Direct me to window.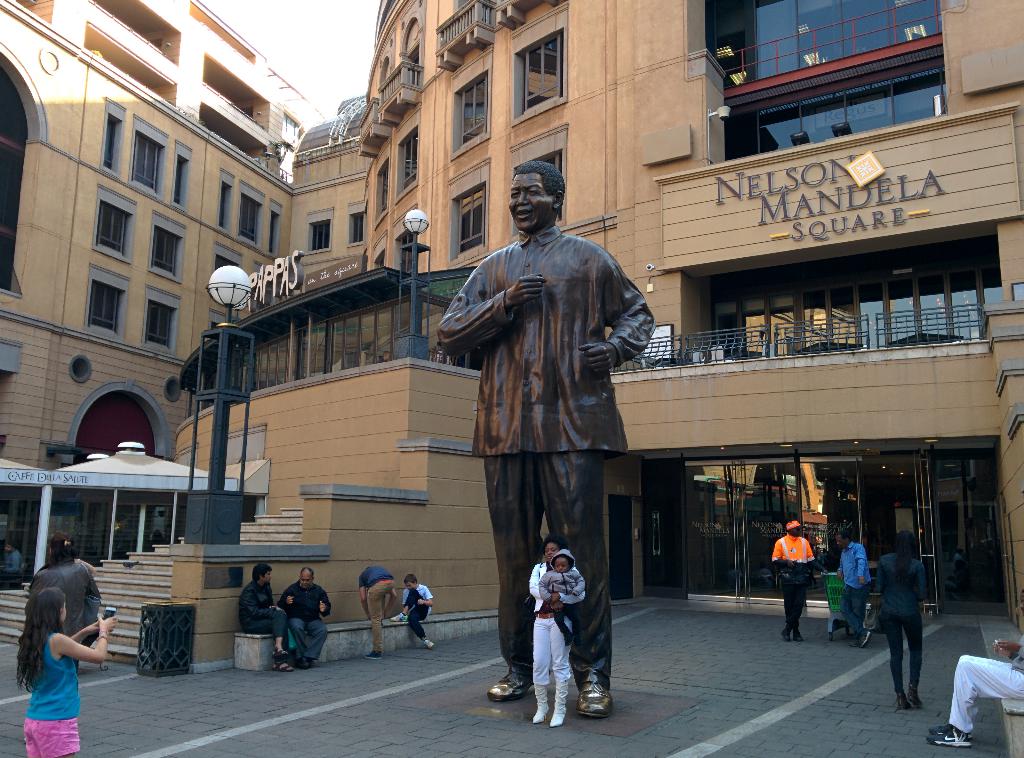
Direction: (102, 121, 116, 168).
